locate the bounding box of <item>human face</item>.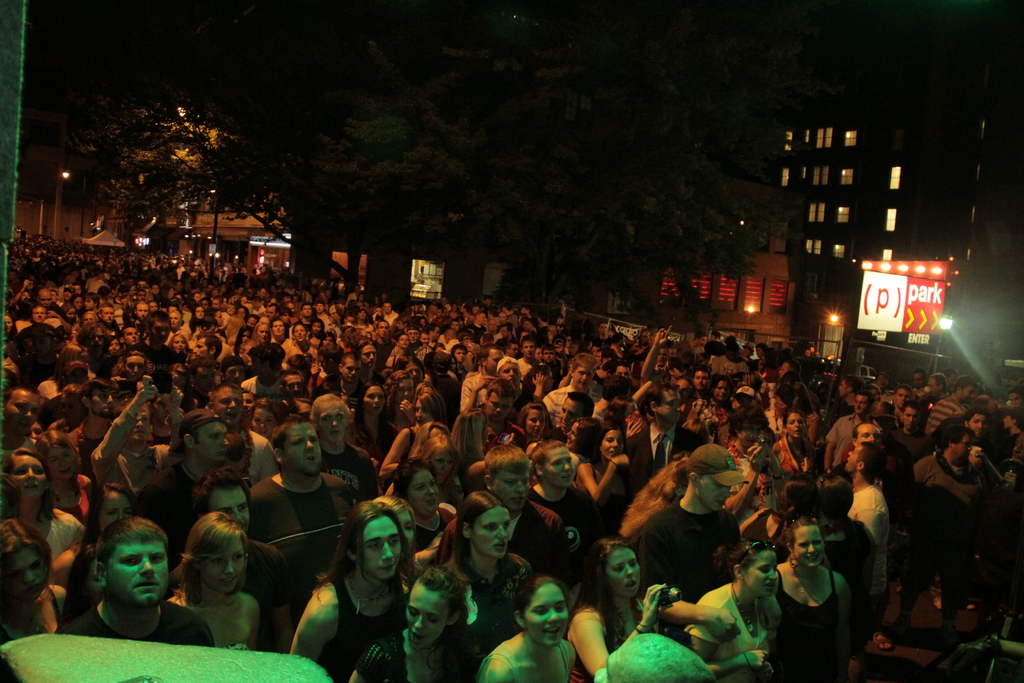
Bounding box: [343, 353, 362, 381].
